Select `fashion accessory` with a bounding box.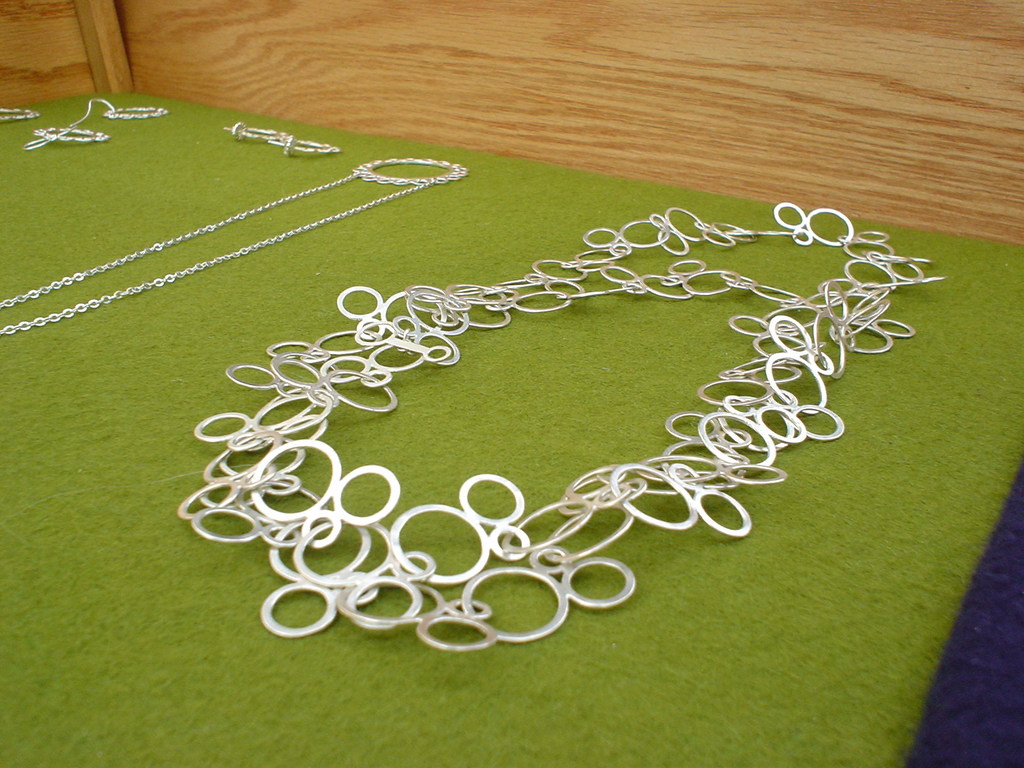
bbox=[225, 122, 339, 154].
